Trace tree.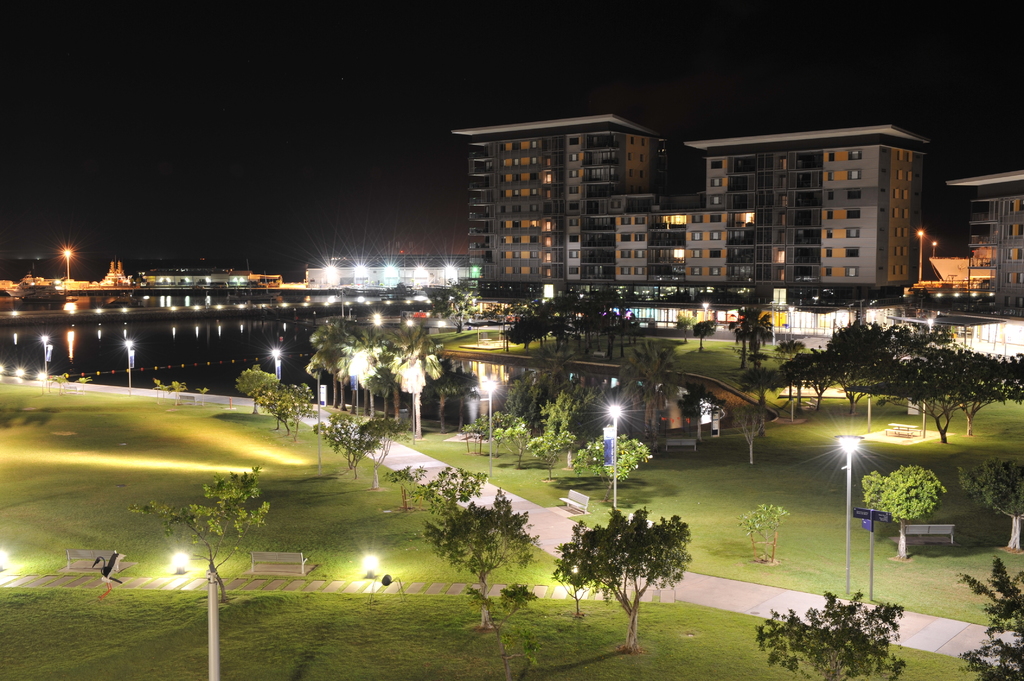
Traced to left=960, top=462, right=1018, bottom=553.
